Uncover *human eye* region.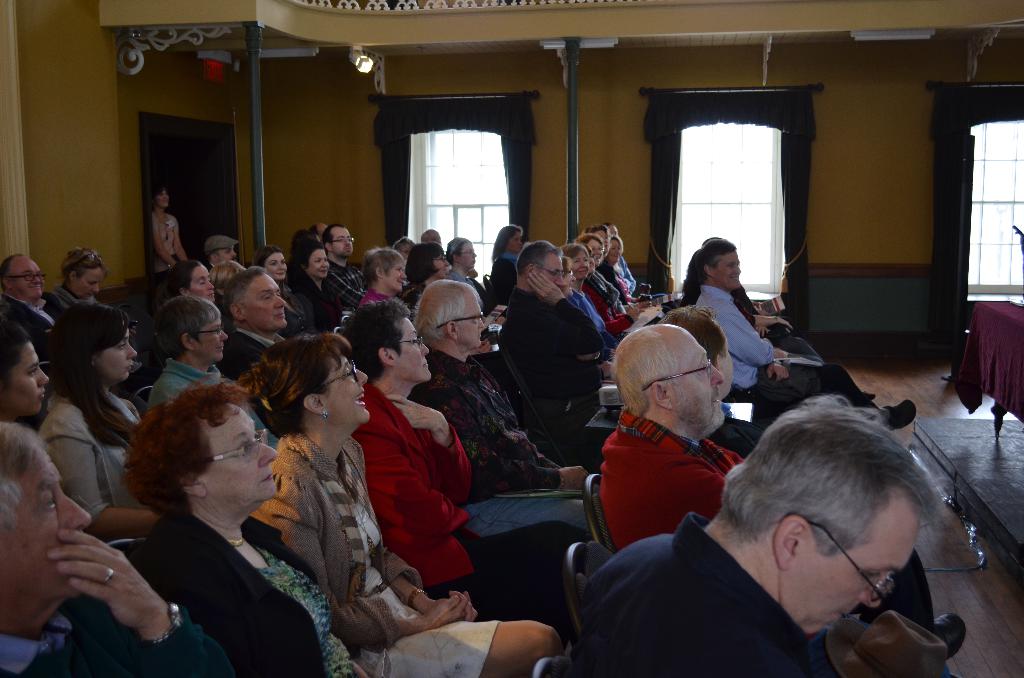
Uncovered: rect(274, 292, 279, 297).
